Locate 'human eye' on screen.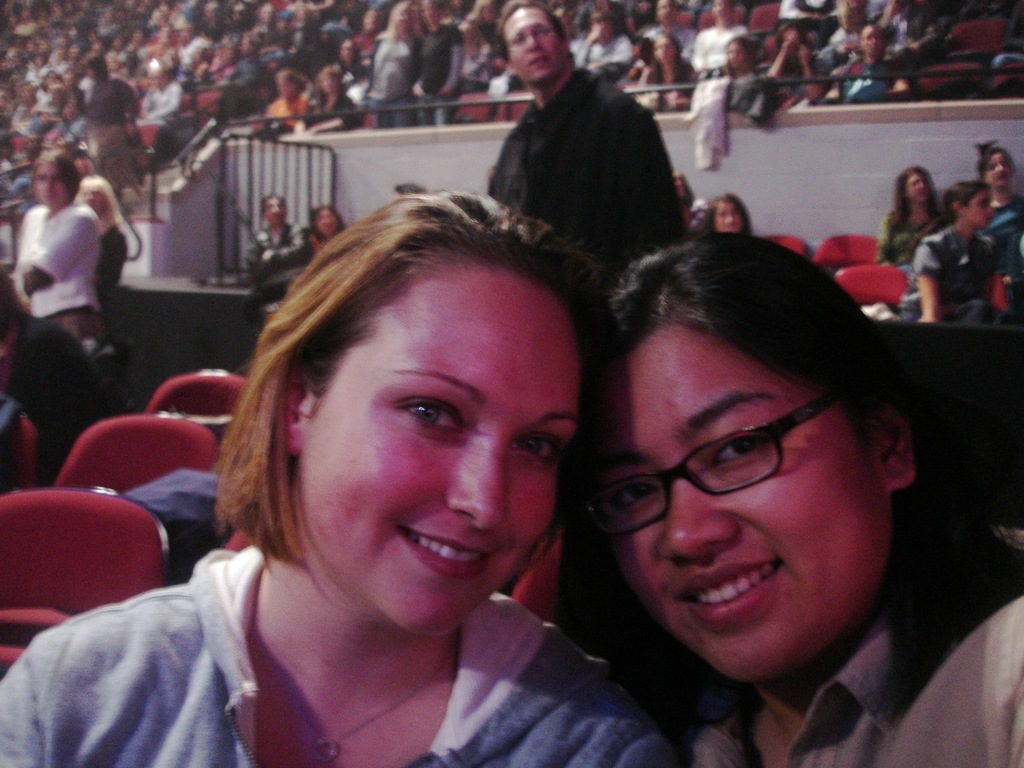
On screen at (left=532, top=26, right=552, bottom=40).
